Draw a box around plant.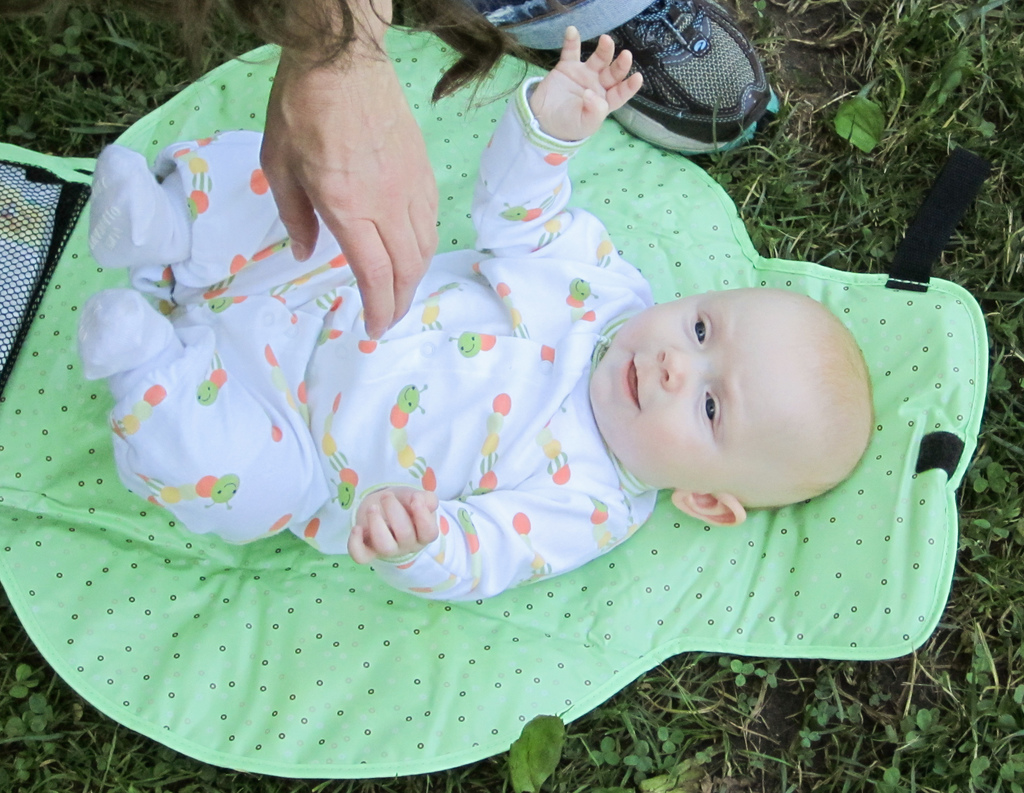
[0,0,263,165].
